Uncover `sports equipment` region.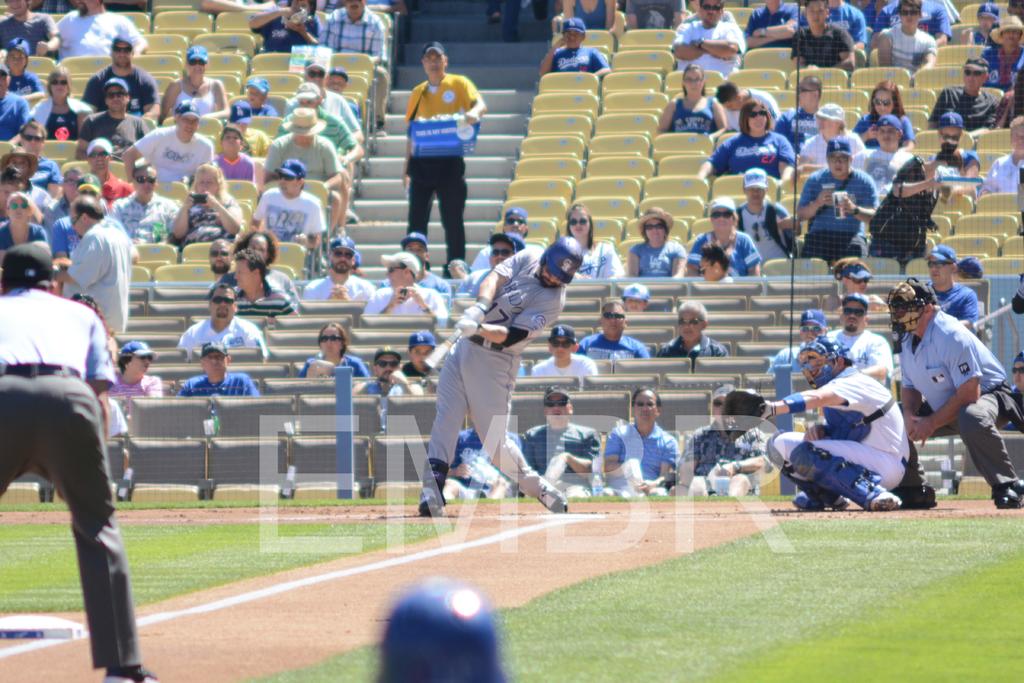
Uncovered: [783,443,881,512].
